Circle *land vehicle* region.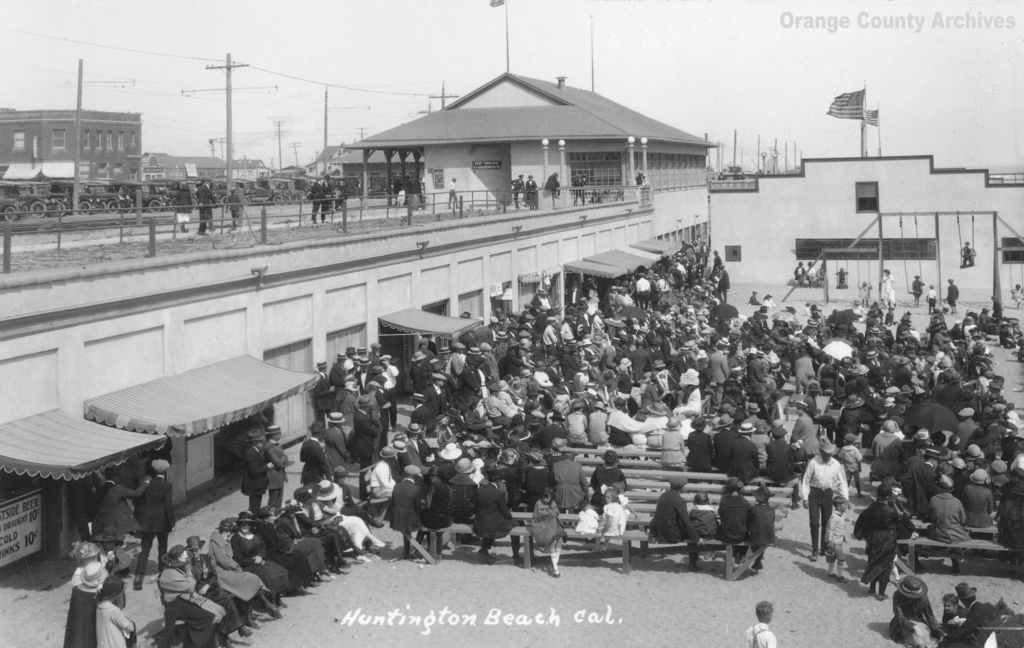
Region: BBox(0, 180, 67, 224).
